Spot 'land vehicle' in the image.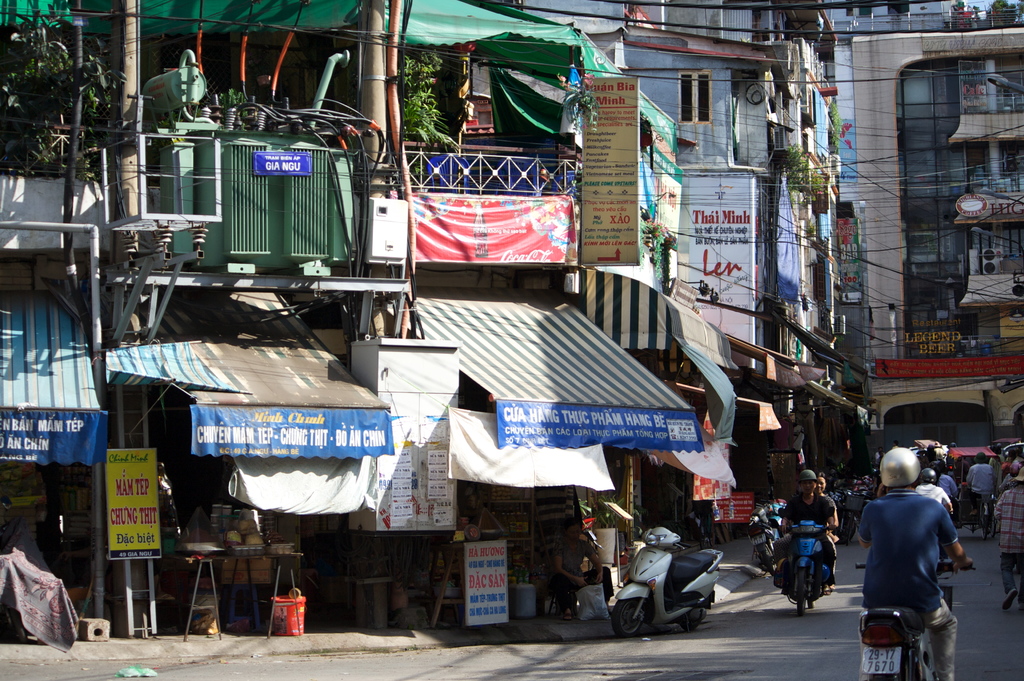
'land vehicle' found at {"x1": 946, "y1": 447, "x2": 998, "y2": 539}.
